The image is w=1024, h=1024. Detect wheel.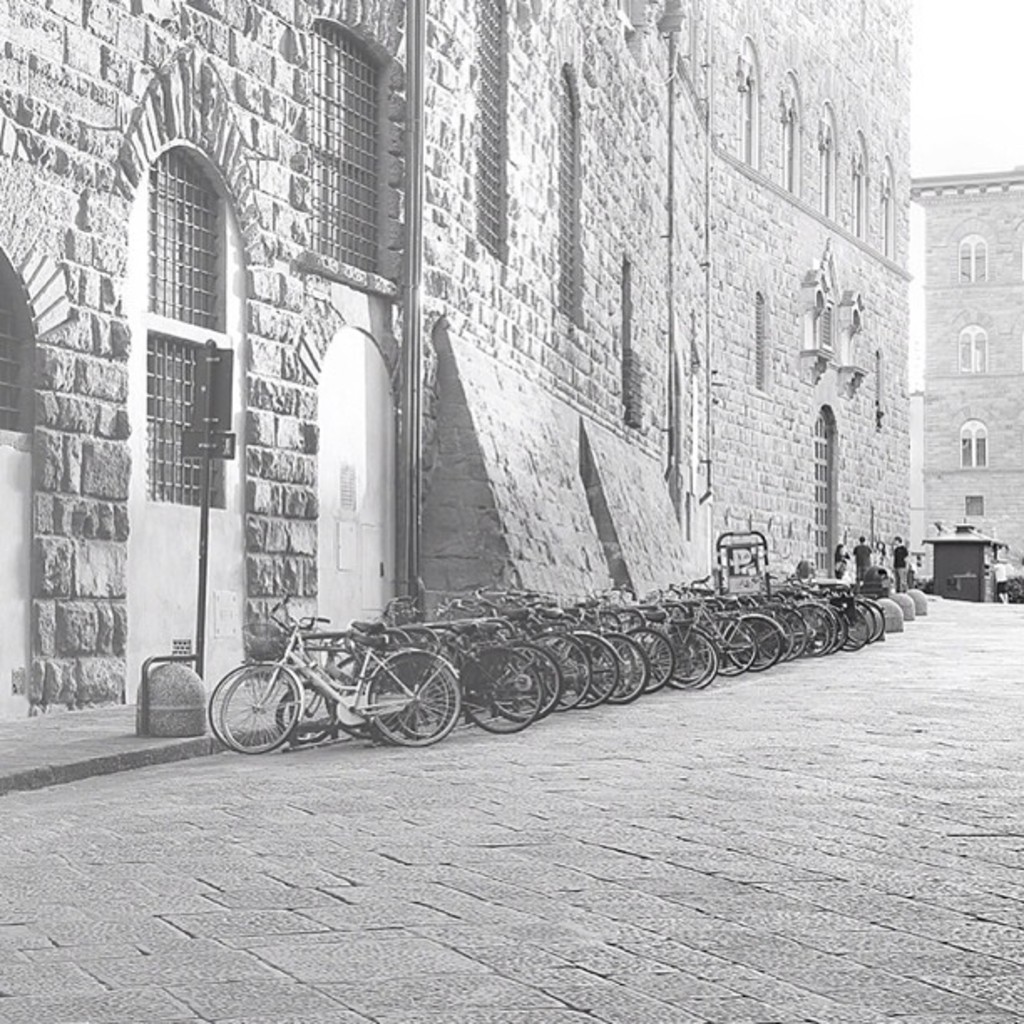
Detection: 455 649 544 733.
